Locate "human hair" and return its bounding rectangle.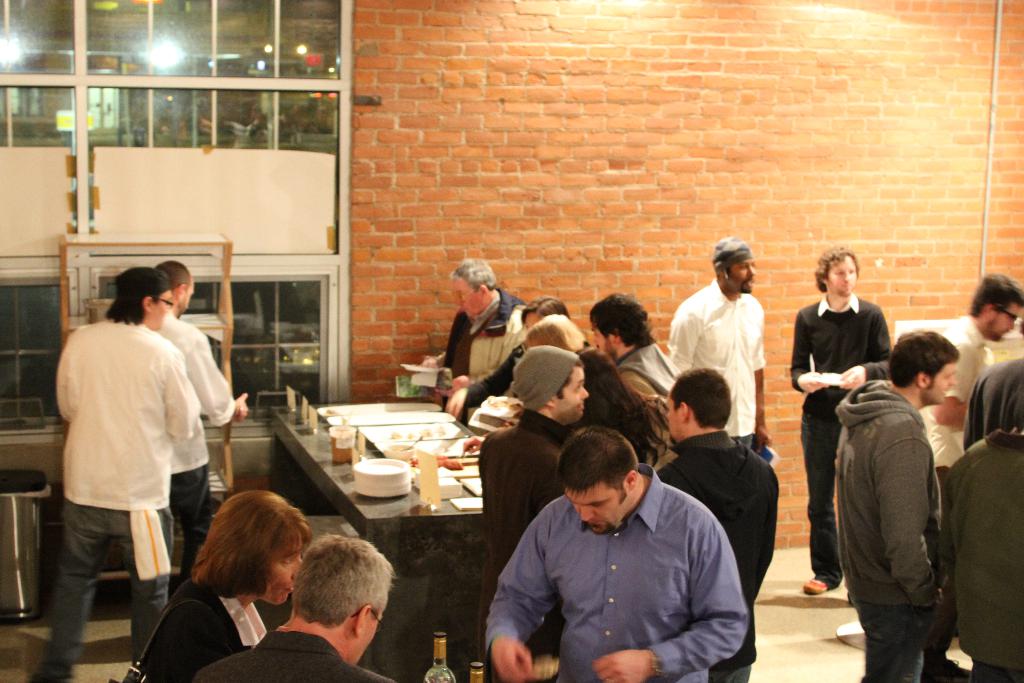
{"x1": 526, "y1": 315, "x2": 586, "y2": 354}.
